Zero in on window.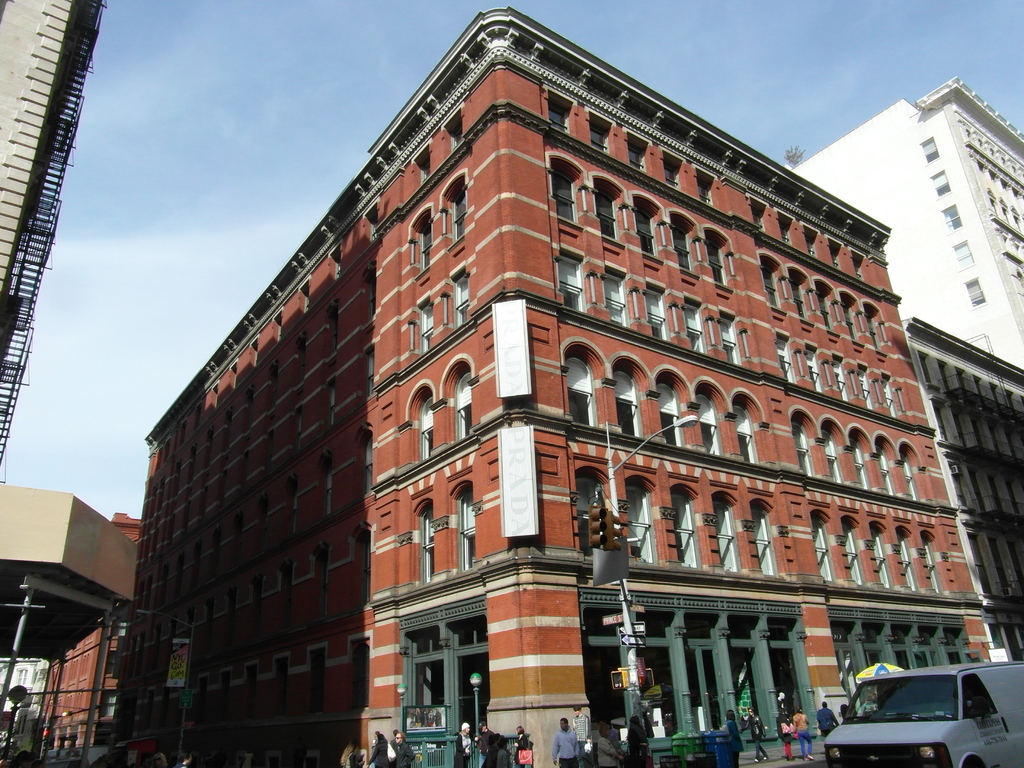
Zeroed in: <box>629,141,645,169</box>.
